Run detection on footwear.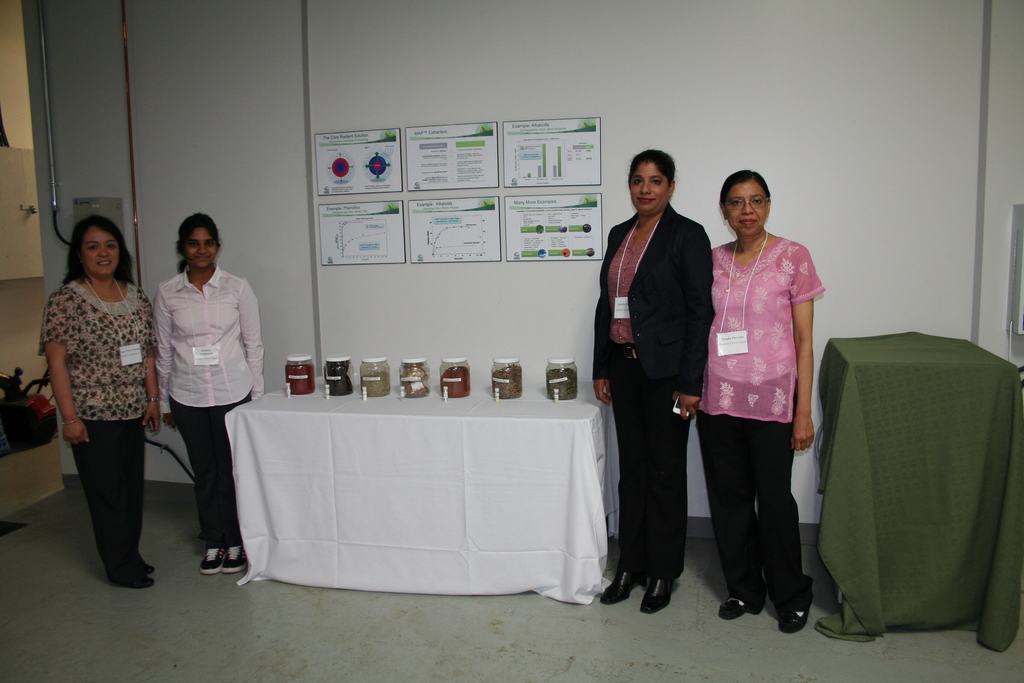
Result: box(110, 572, 155, 587).
